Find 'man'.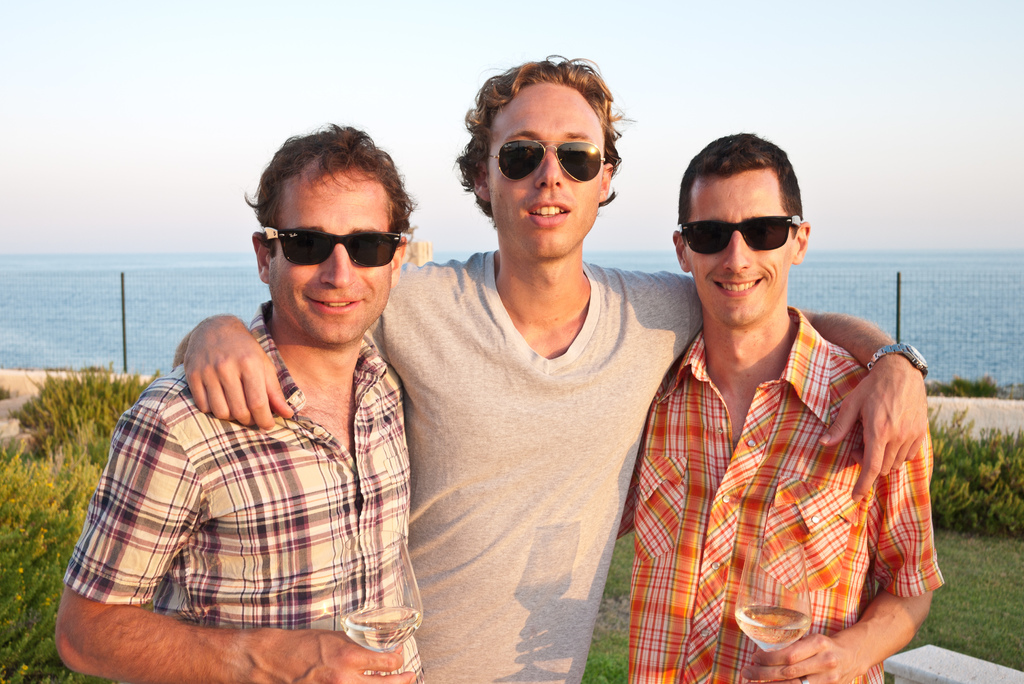
[x1=614, y1=134, x2=949, y2=683].
